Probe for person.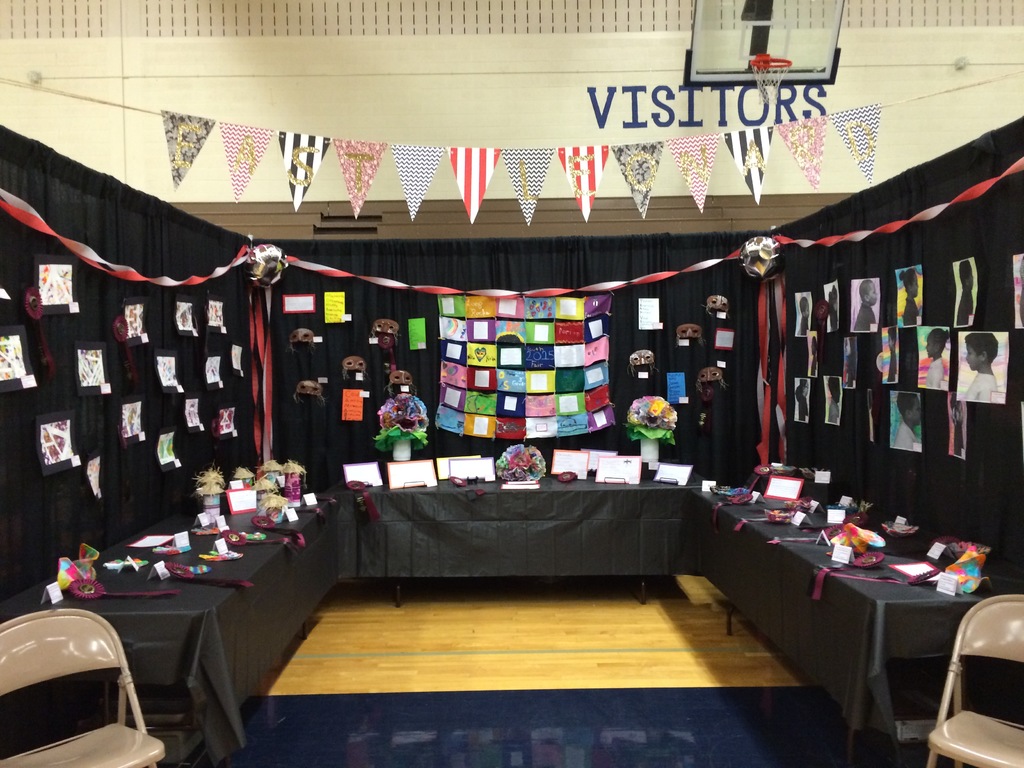
Probe result: <bbox>957, 254, 978, 327</bbox>.
